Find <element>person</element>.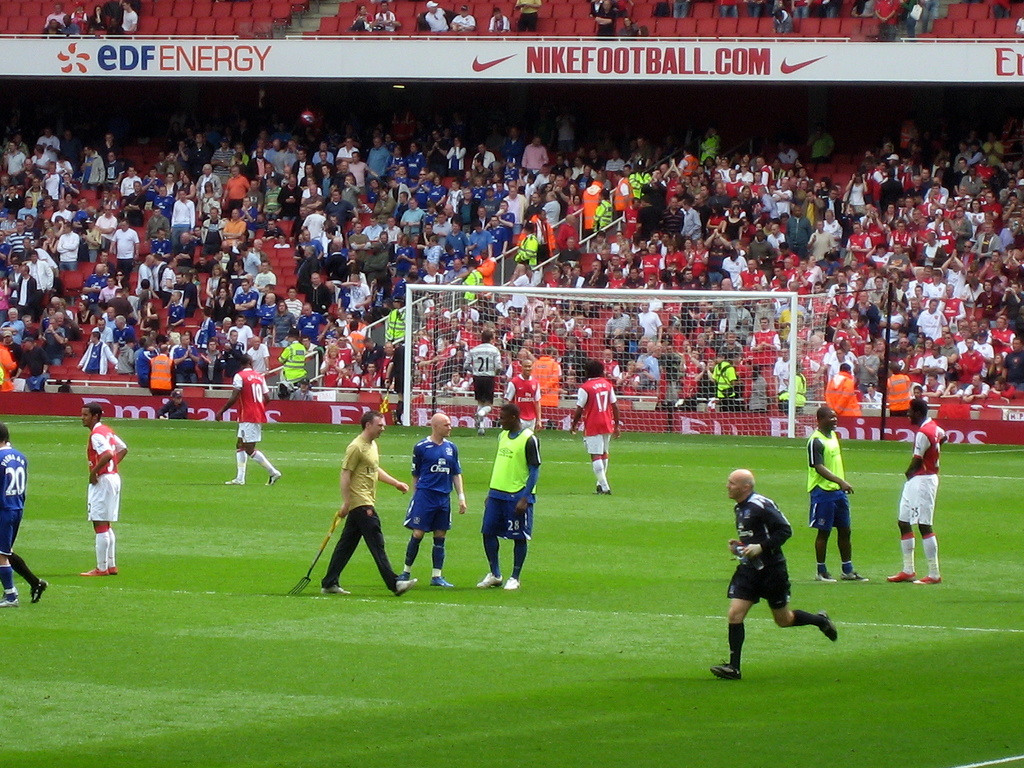
crop(0, 426, 58, 603).
